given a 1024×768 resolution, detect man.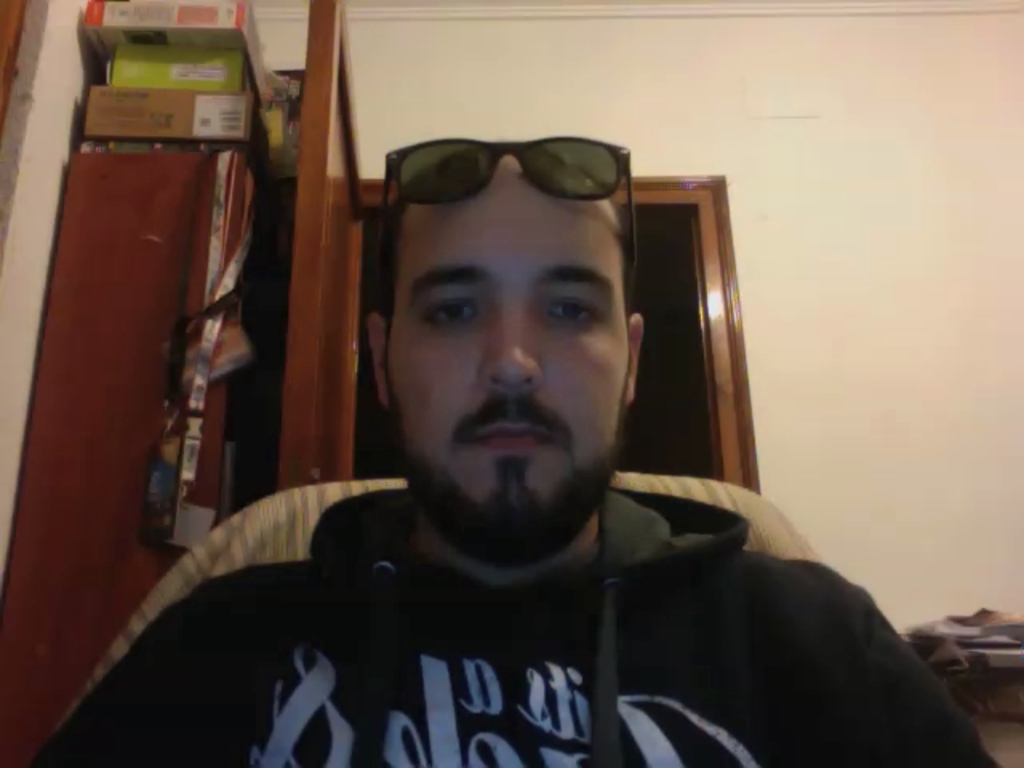
(x1=26, y1=139, x2=1000, y2=766).
